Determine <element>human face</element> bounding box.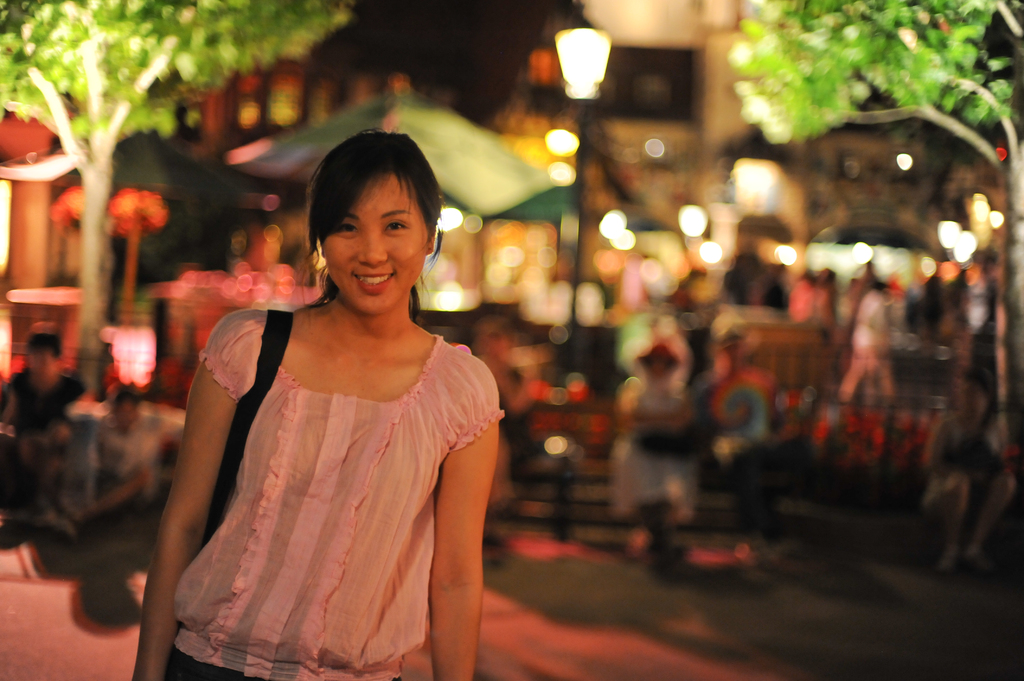
Determined: box=[321, 173, 430, 317].
